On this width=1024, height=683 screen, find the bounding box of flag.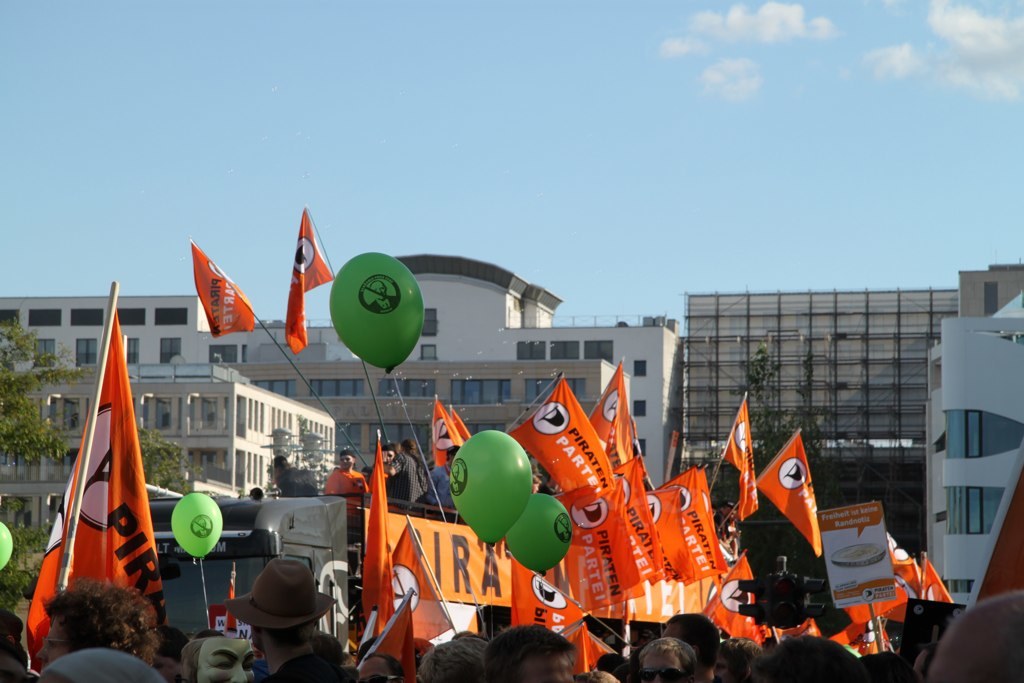
Bounding box: pyautogui.locateOnScreen(20, 496, 68, 654).
